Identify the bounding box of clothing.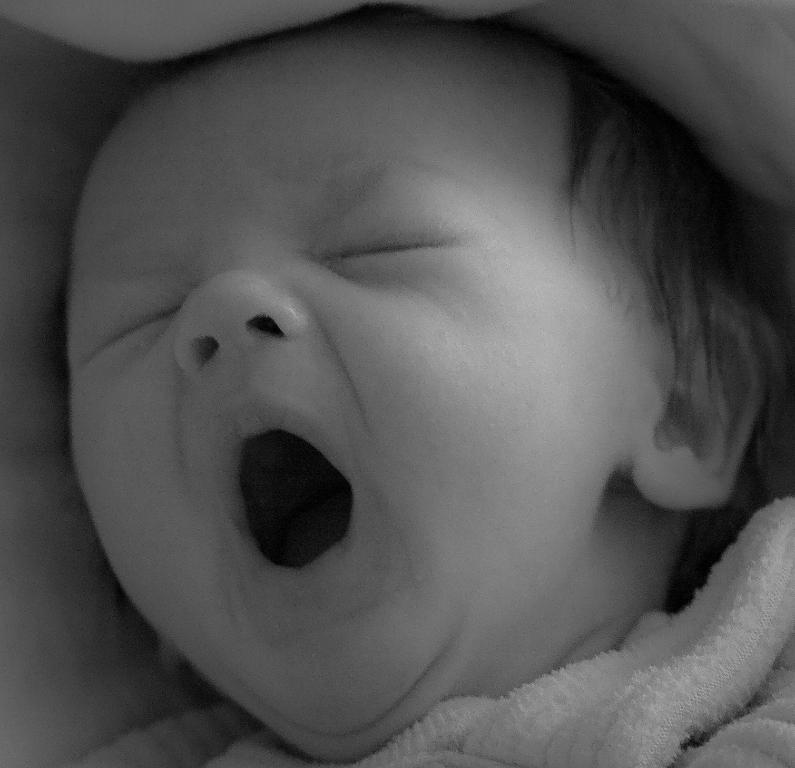
<region>80, 500, 794, 767</region>.
